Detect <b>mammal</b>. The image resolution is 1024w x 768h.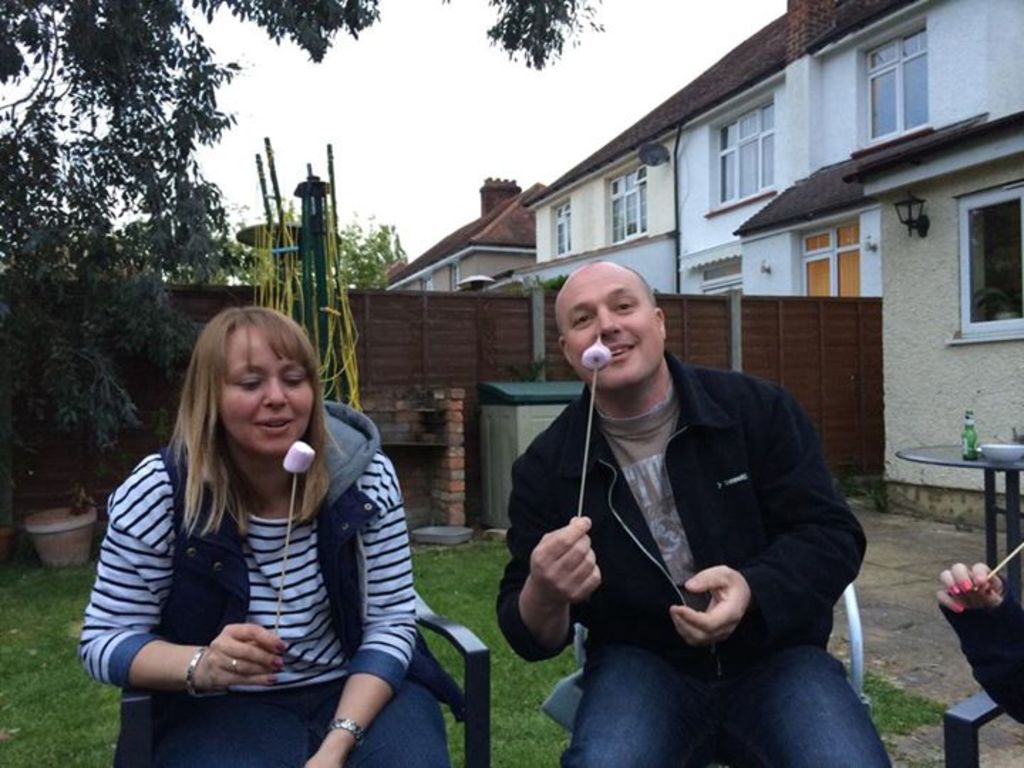
(left=498, top=259, right=899, bottom=767).
